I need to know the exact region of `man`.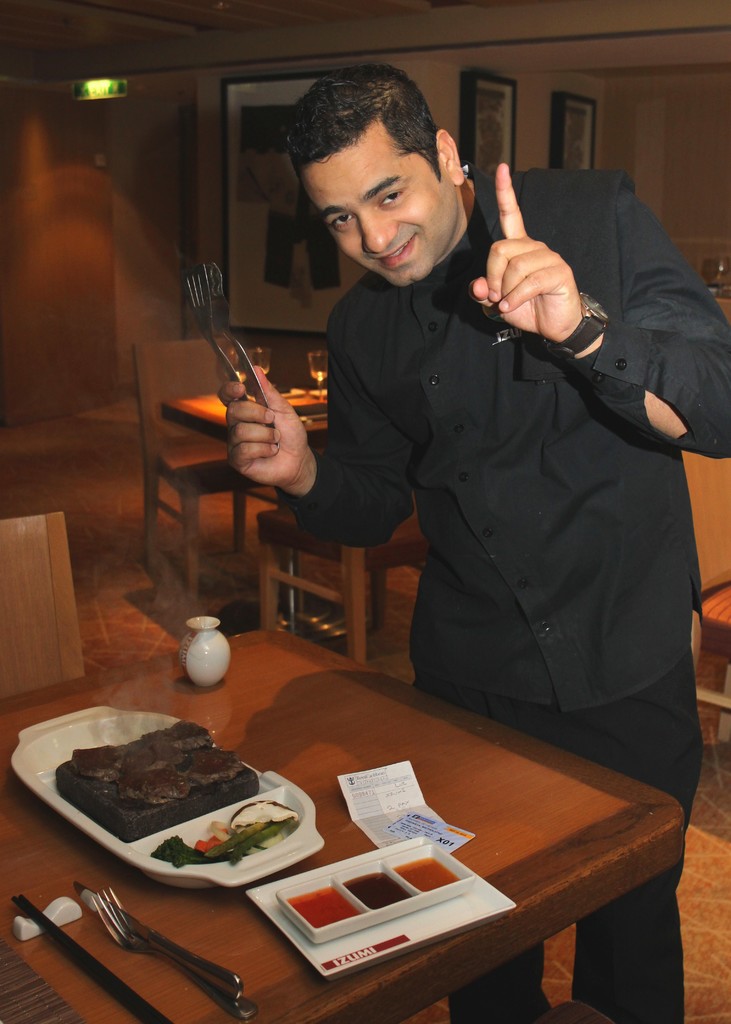
Region: (x1=218, y1=60, x2=730, y2=1023).
